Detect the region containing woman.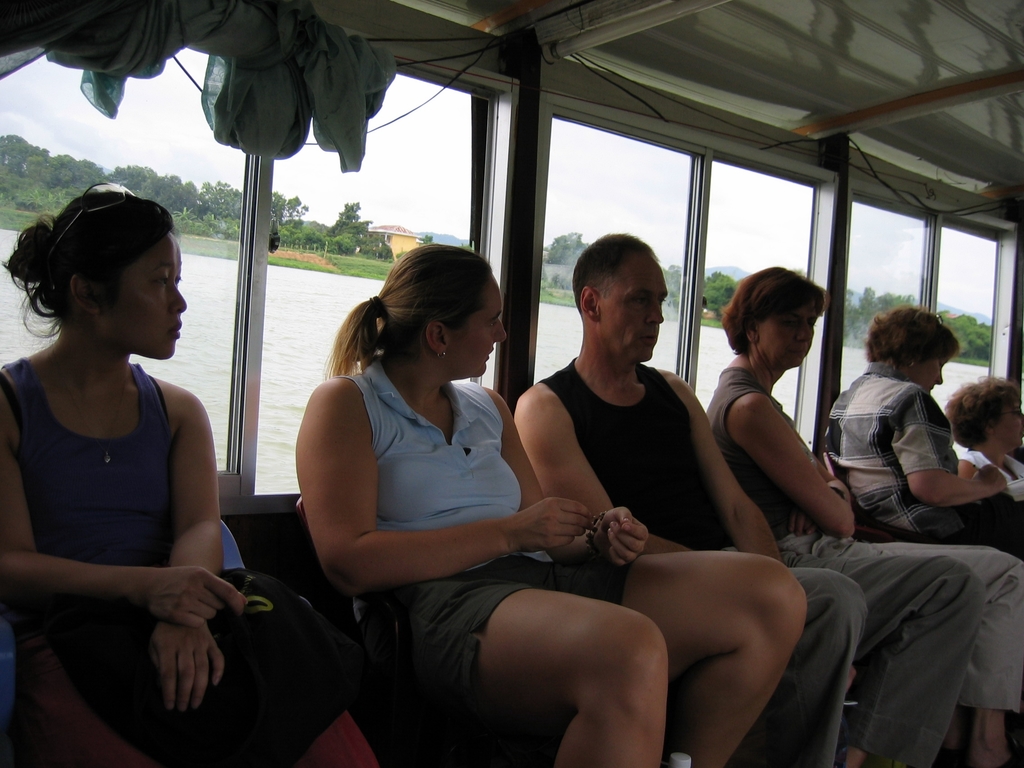
left=936, top=373, right=1020, bottom=501.
